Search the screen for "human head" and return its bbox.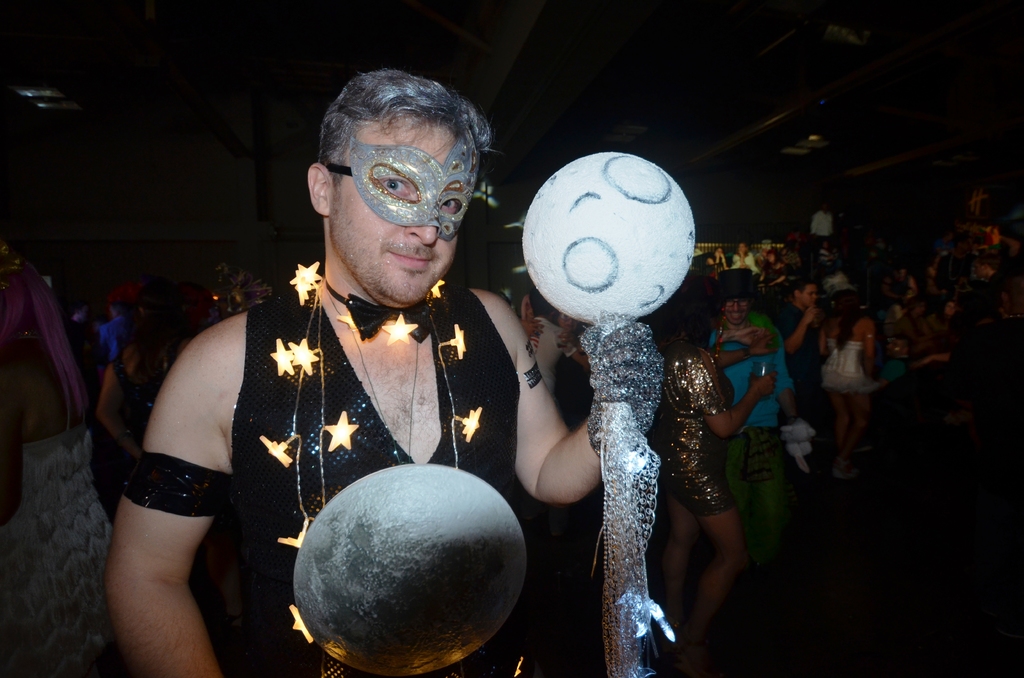
Found: pyautogui.locateOnScreen(736, 241, 749, 254).
